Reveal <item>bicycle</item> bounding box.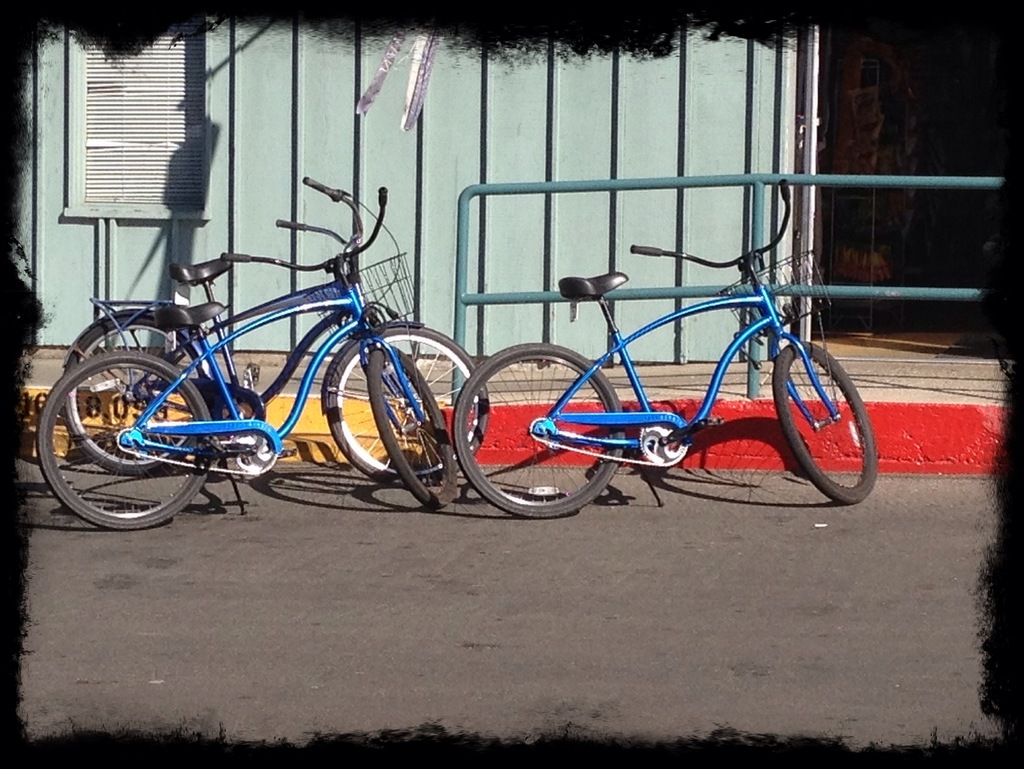
Revealed: BBox(67, 218, 486, 511).
